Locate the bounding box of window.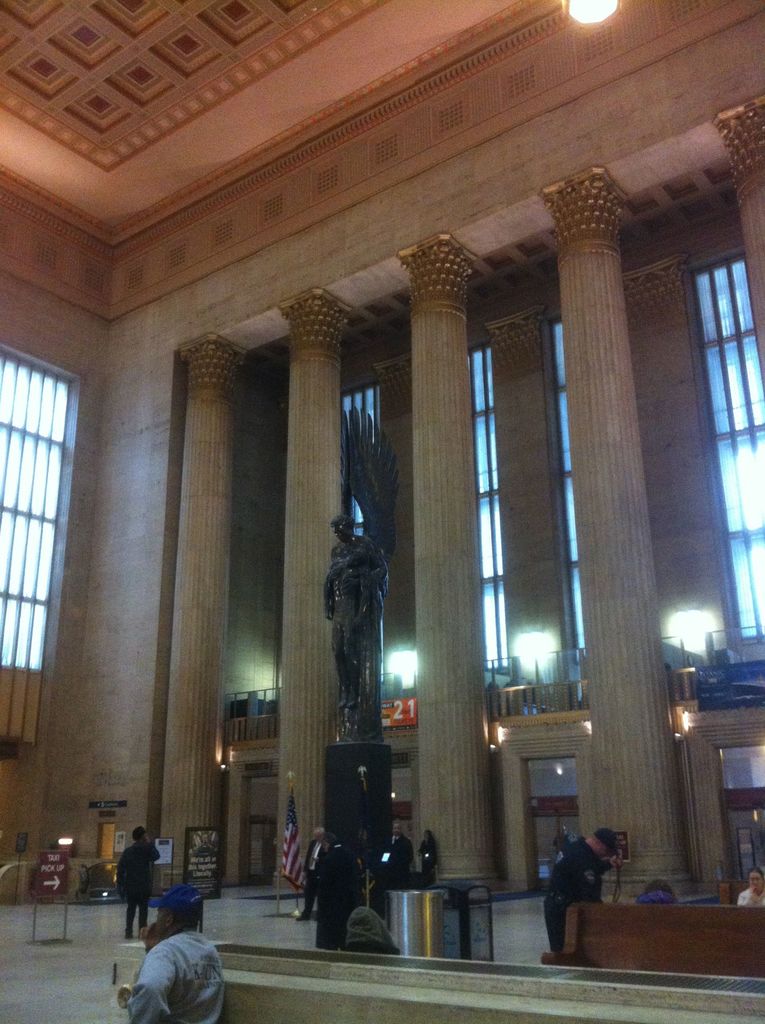
Bounding box: <region>684, 250, 764, 660</region>.
